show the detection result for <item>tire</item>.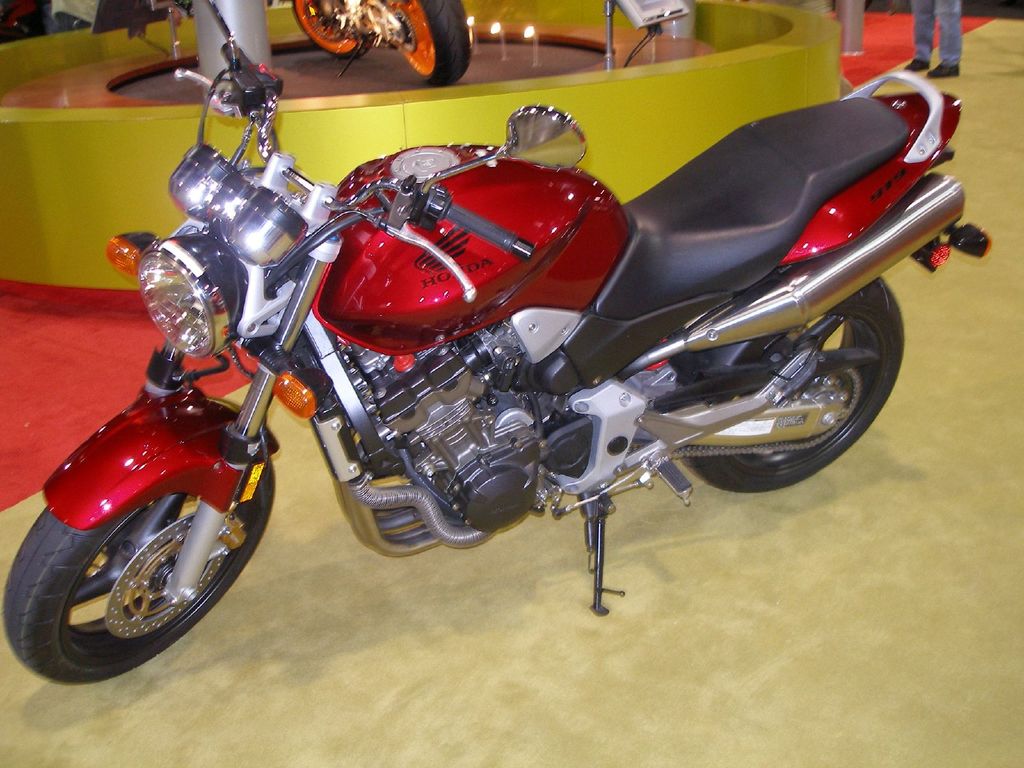
pyautogui.locateOnScreen(396, 0, 471, 85).
